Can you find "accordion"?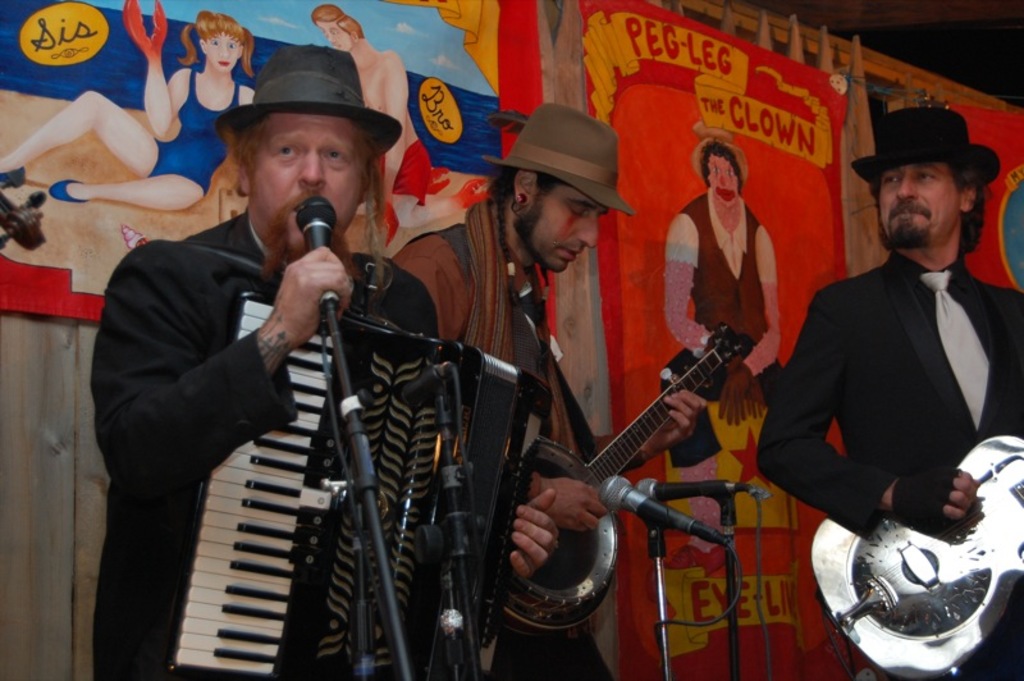
Yes, bounding box: [x1=188, y1=243, x2=553, y2=680].
